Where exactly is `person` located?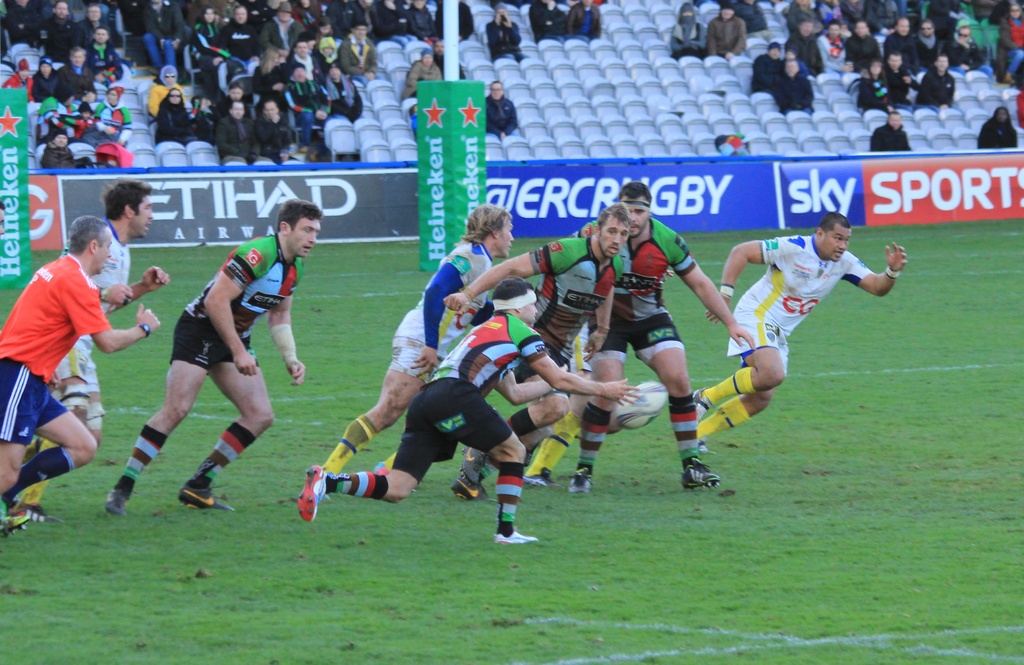
Its bounding box is x1=60 y1=44 x2=95 y2=96.
